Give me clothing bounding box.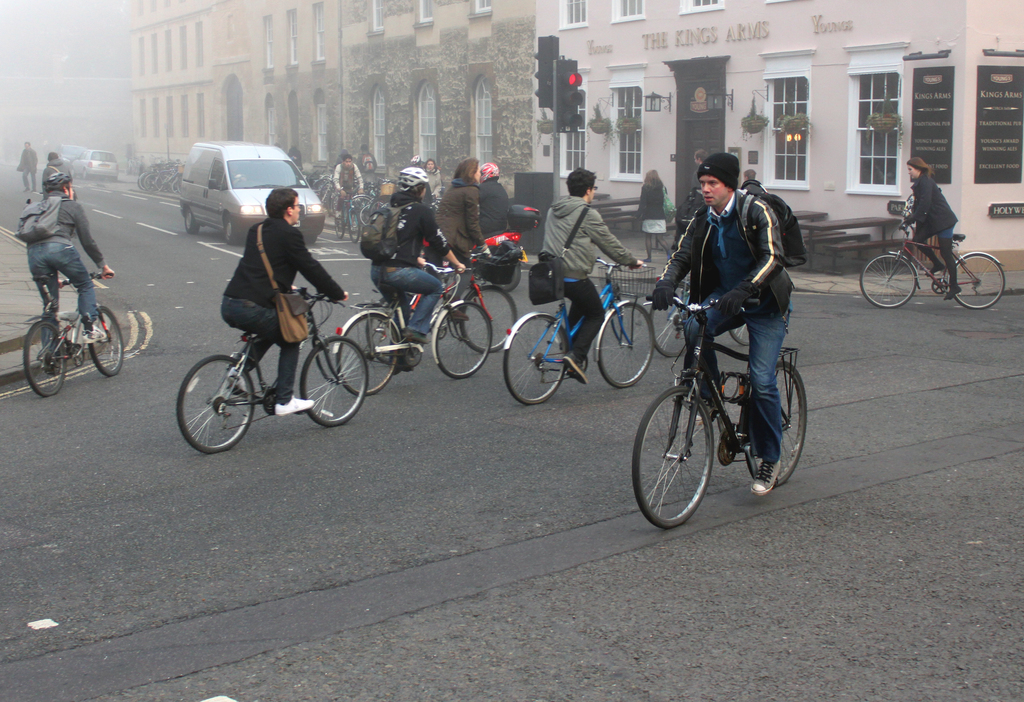
bbox=(332, 159, 358, 214).
